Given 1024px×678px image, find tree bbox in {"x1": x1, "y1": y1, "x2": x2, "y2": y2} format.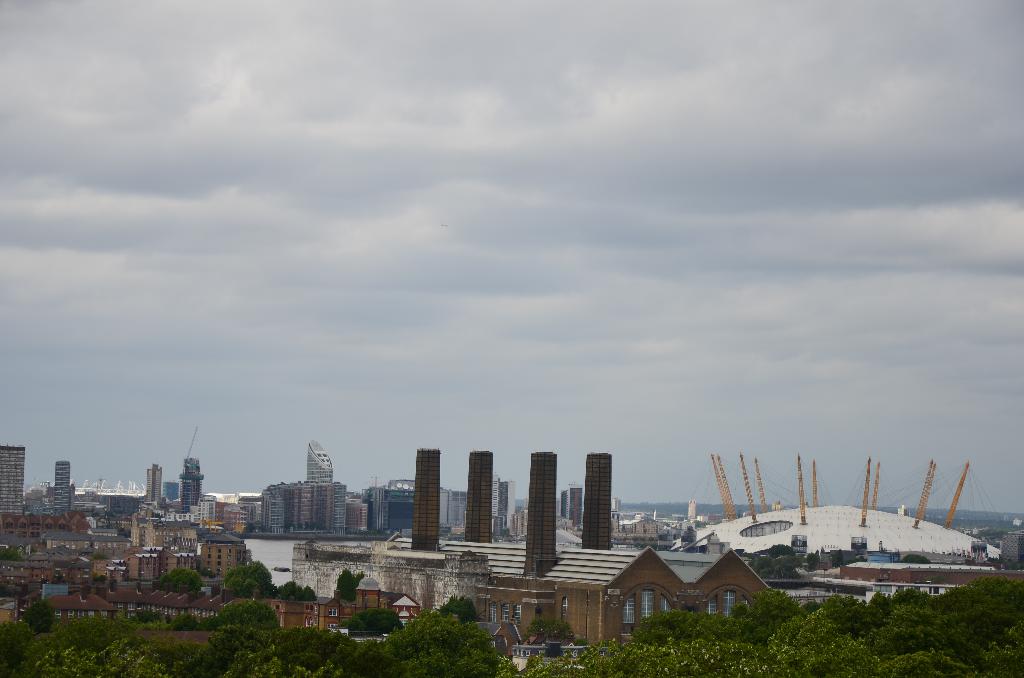
{"x1": 91, "y1": 553, "x2": 108, "y2": 562}.
